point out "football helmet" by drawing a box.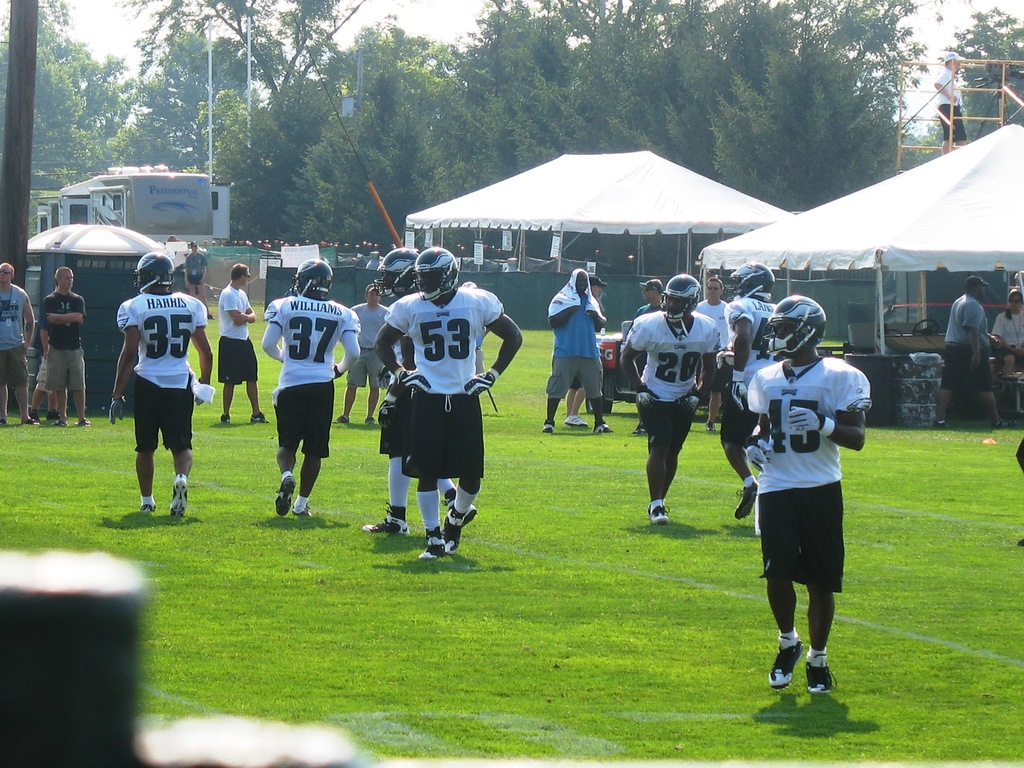
bbox(733, 260, 772, 296).
